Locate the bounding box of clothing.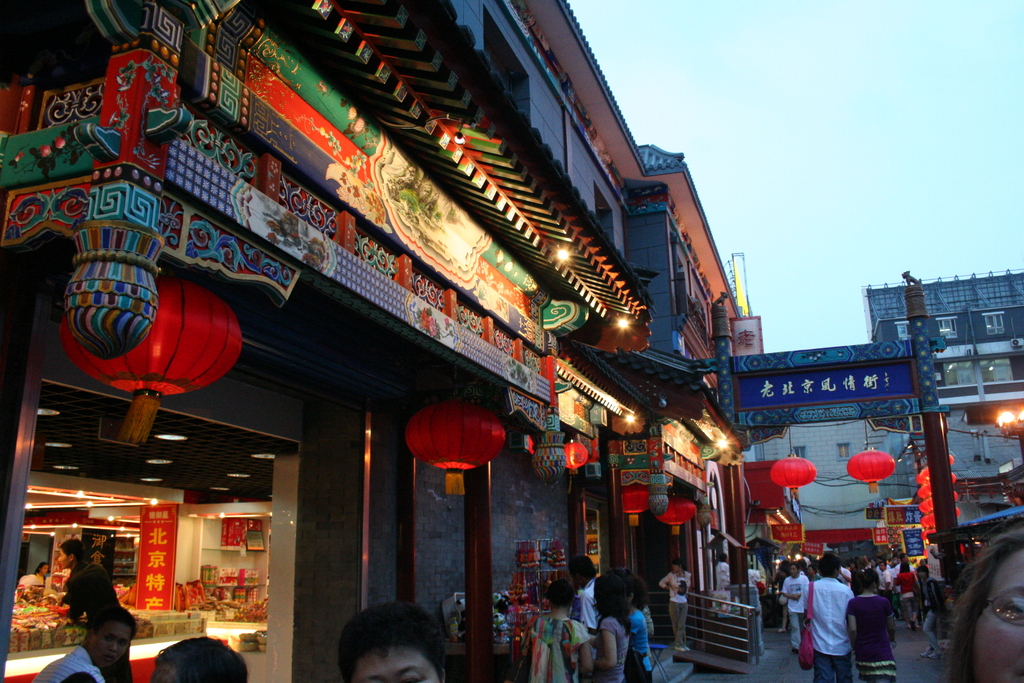
Bounding box: detection(666, 566, 692, 645).
